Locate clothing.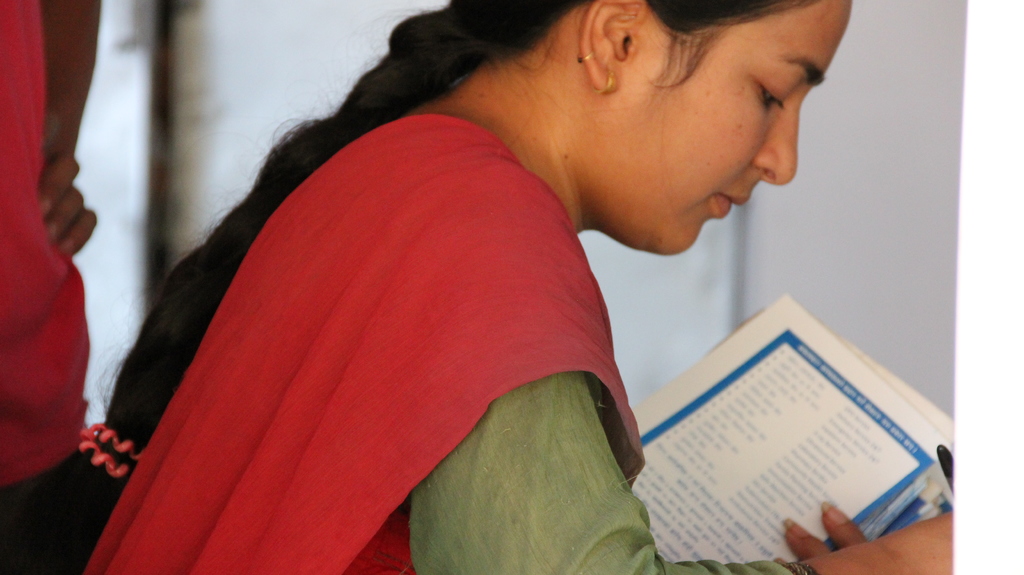
Bounding box: [100,115,669,569].
